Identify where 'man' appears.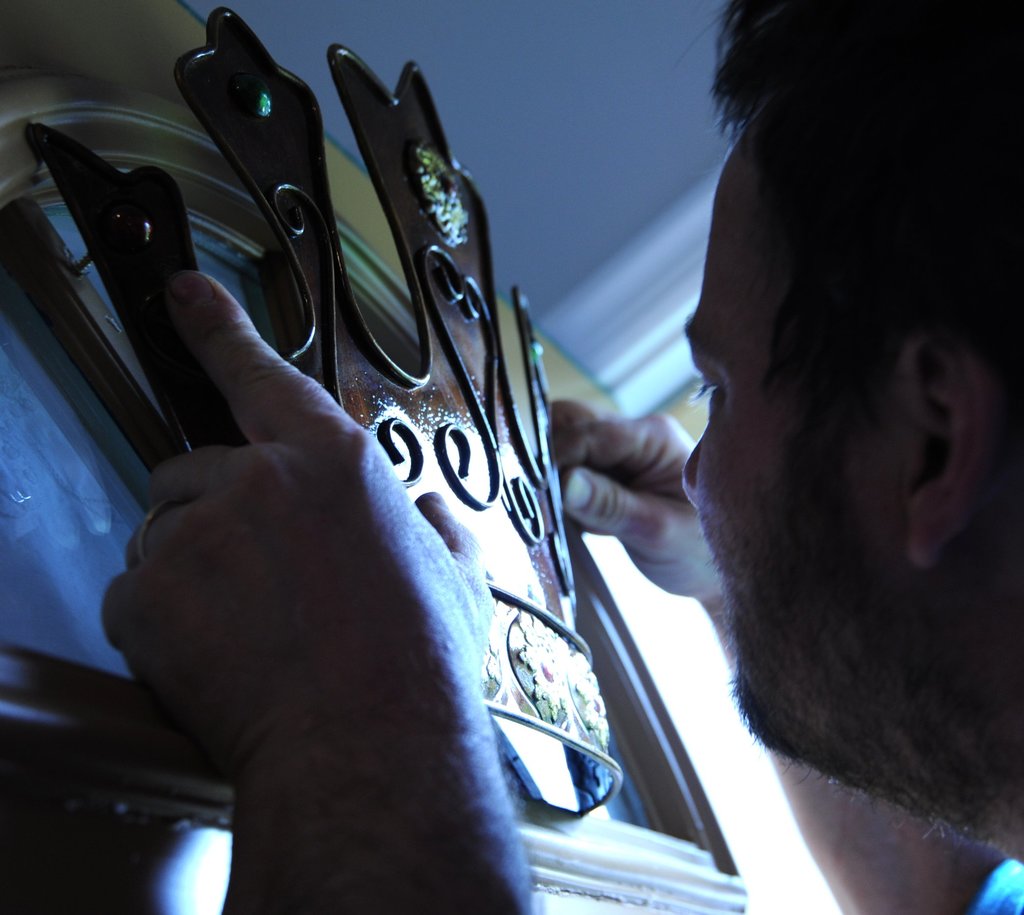
Appears at (97,1,1023,912).
